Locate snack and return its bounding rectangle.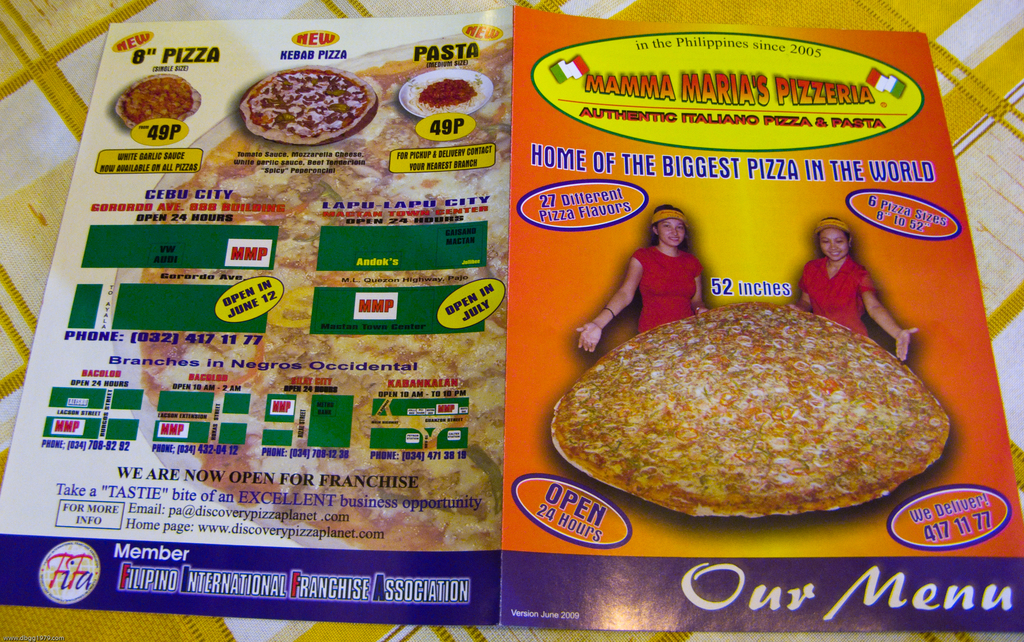
pyautogui.locateOnScreen(551, 300, 952, 515).
